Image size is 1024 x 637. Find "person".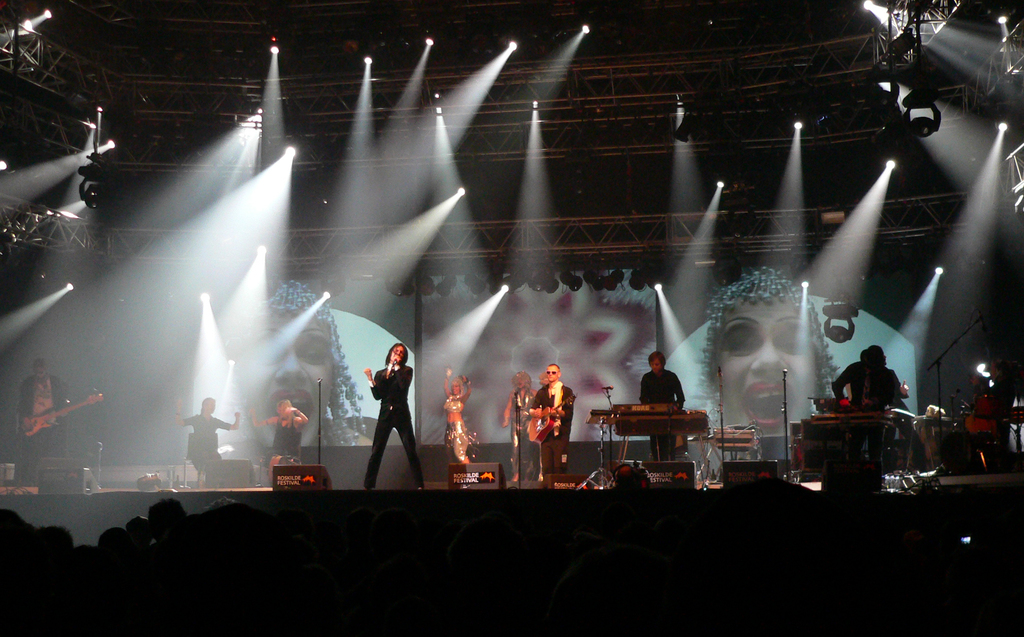
box(536, 369, 550, 389).
